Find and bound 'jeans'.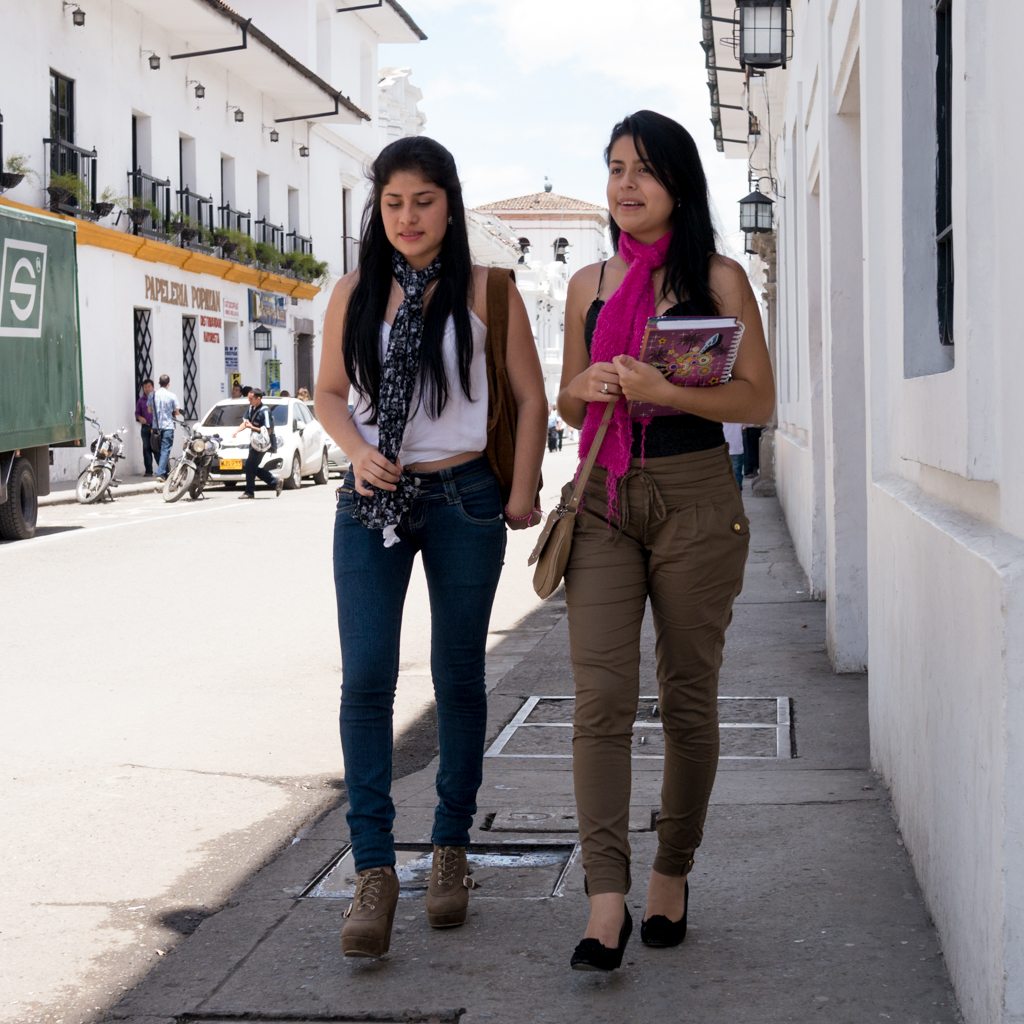
Bound: pyautogui.locateOnScreen(151, 432, 171, 474).
